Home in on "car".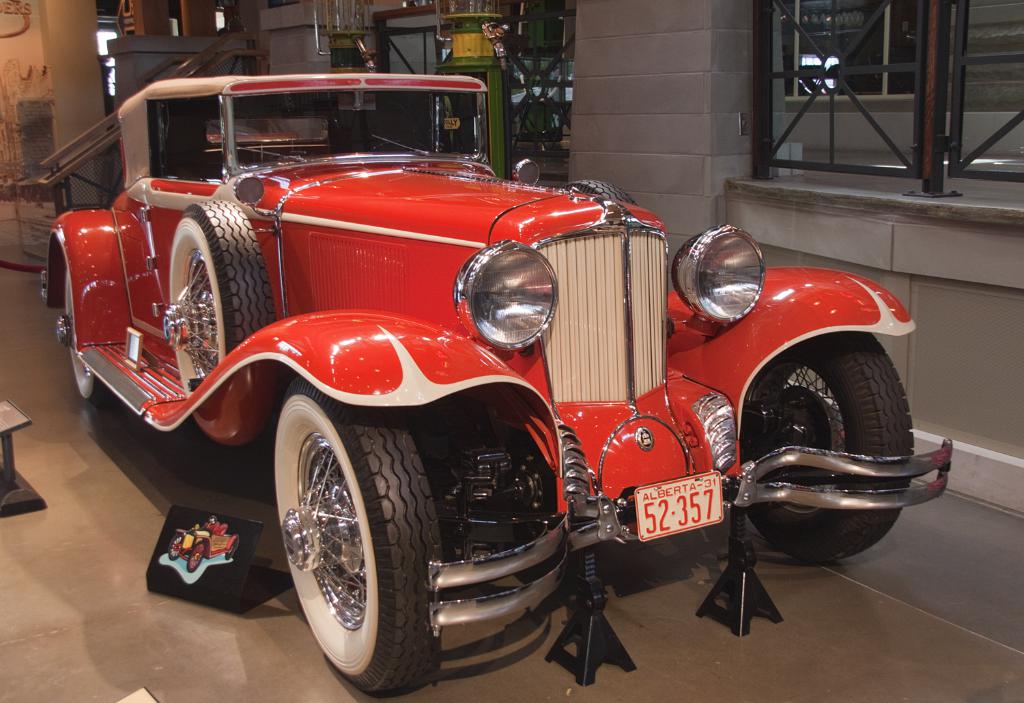
Homed in at 40 76 955 698.
